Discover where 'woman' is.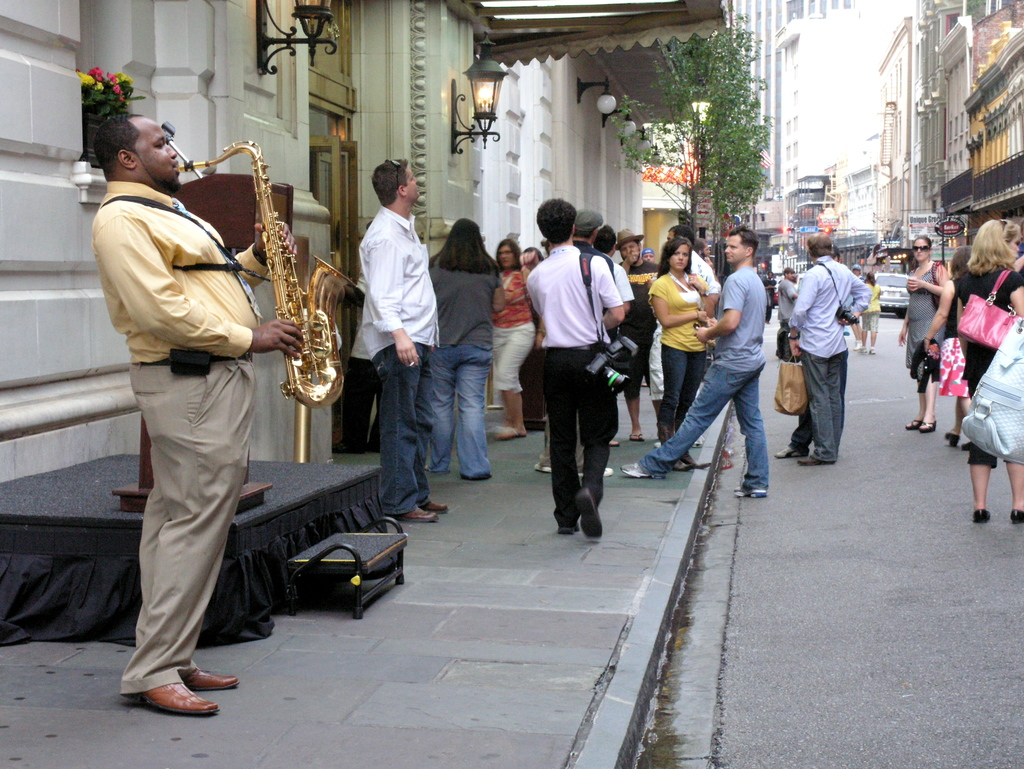
Discovered at bbox(419, 216, 506, 478).
